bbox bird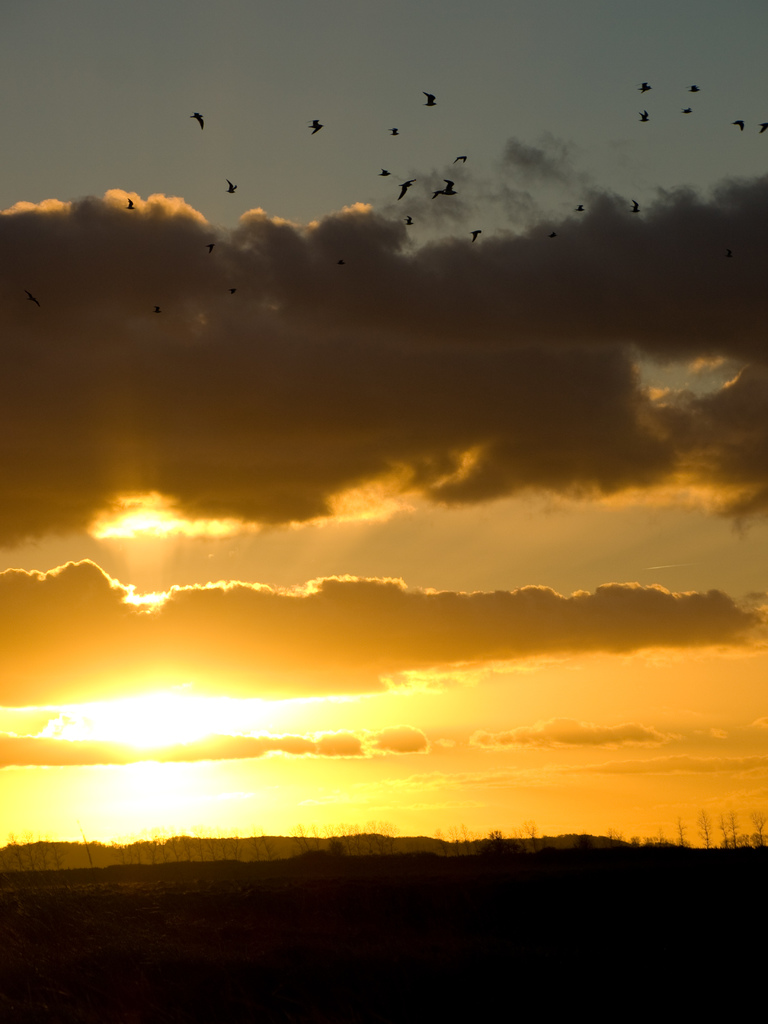
[x1=202, y1=240, x2=216, y2=256]
